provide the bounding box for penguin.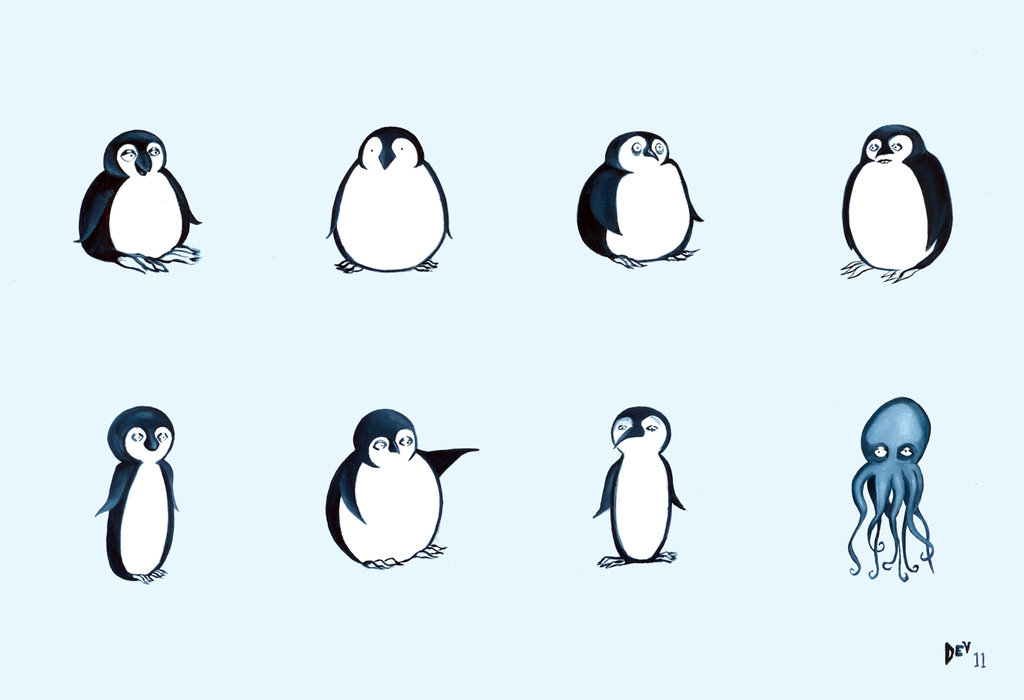
[left=92, top=401, right=182, bottom=585].
